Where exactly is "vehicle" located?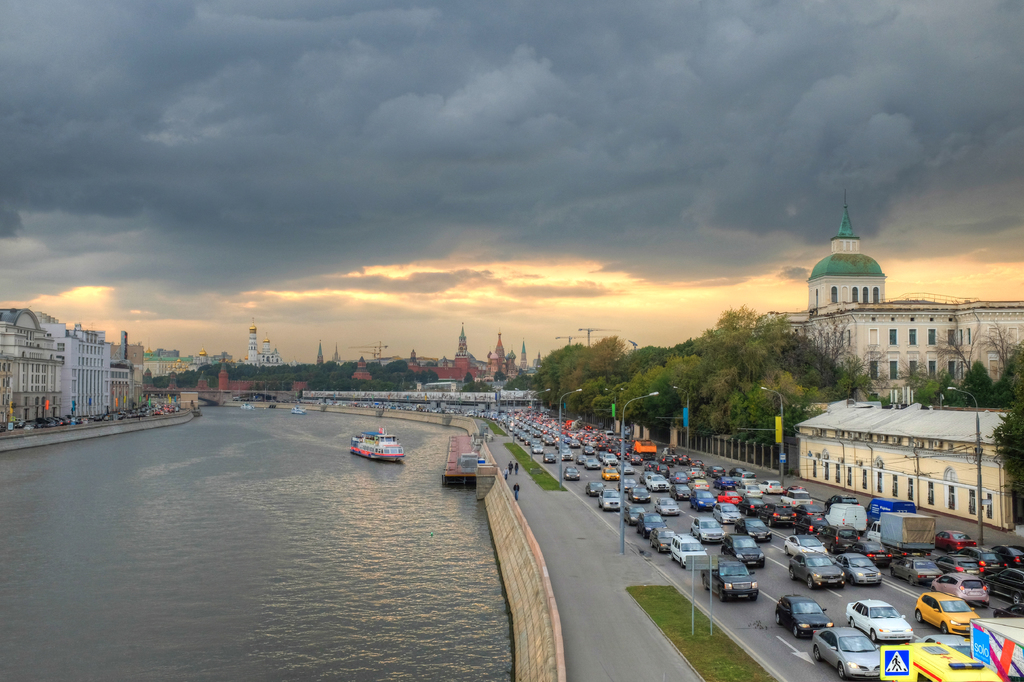
Its bounding box is x1=640, y1=508, x2=664, y2=540.
